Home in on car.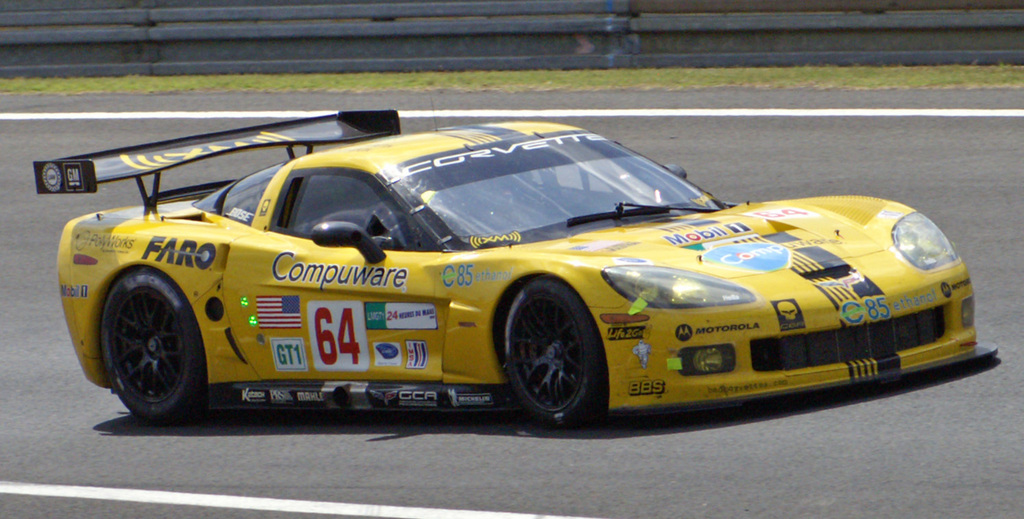
Homed in at pyautogui.locateOnScreen(28, 104, 1001, 435).
